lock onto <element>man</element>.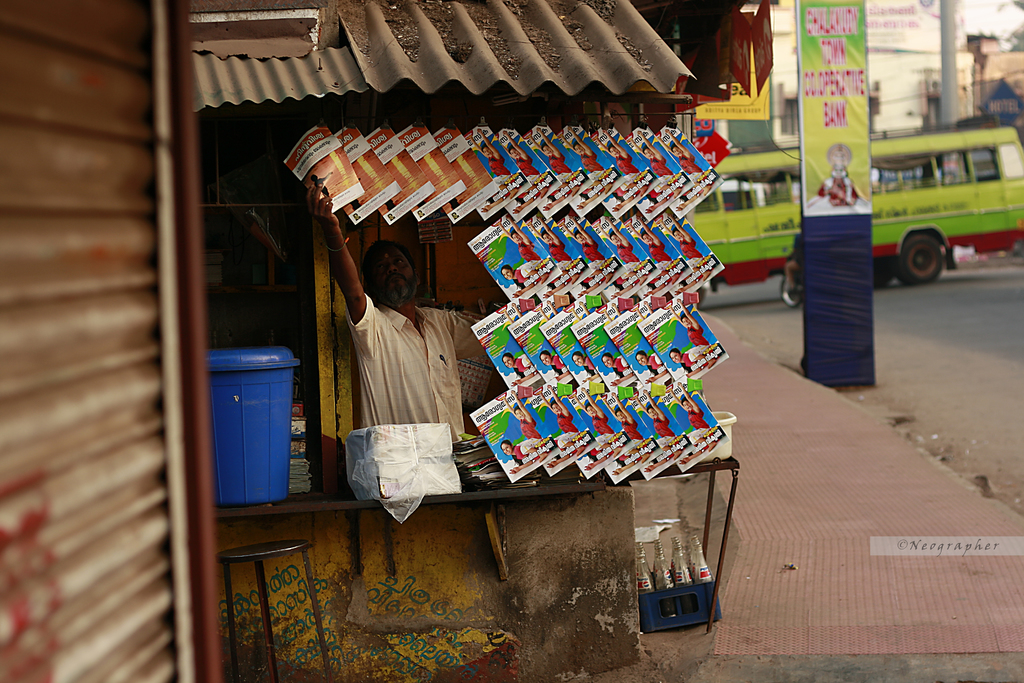
Locked: rect(668, 140, 703, 186).
